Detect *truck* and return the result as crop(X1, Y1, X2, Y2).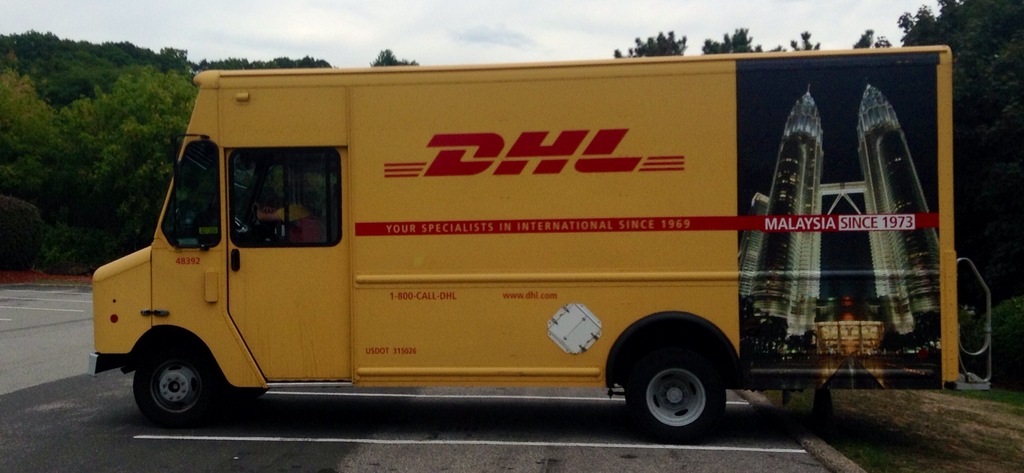
crop(72, 29, 948, 458).
